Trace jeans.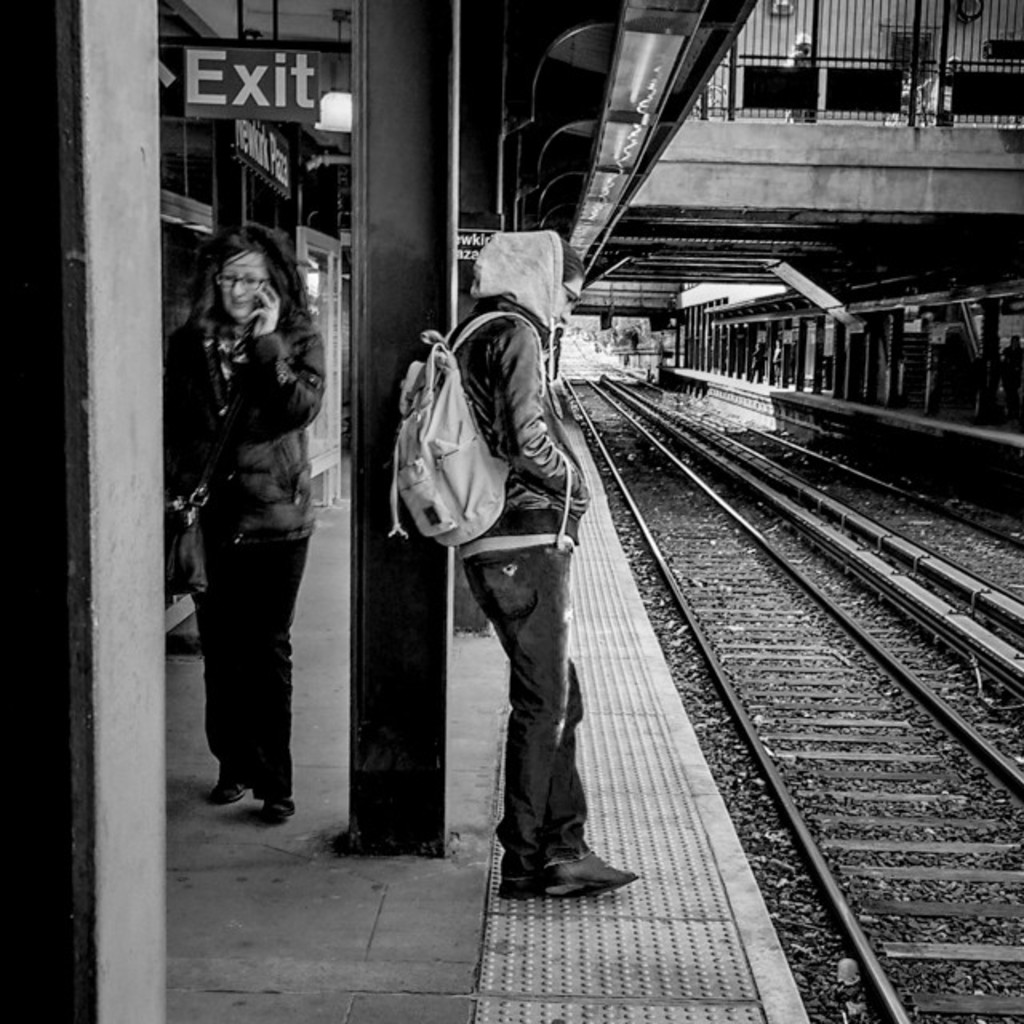
Traced to rect(459, 538, 603, 909).
